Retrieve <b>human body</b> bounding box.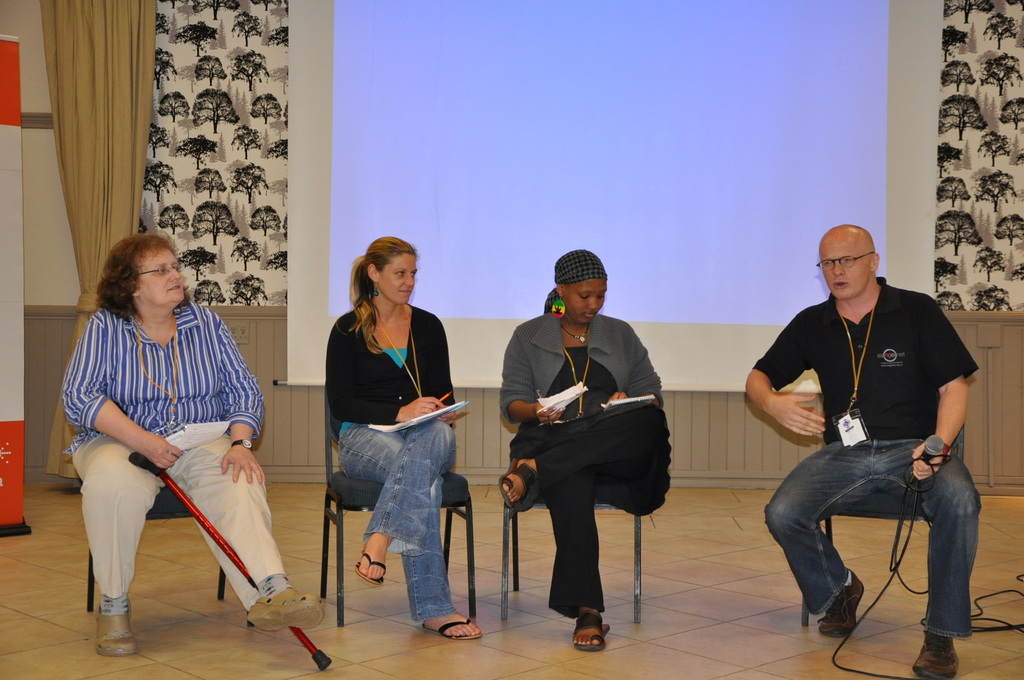
Bounding box: [left=741, top=222, right=982, bottom=679].
